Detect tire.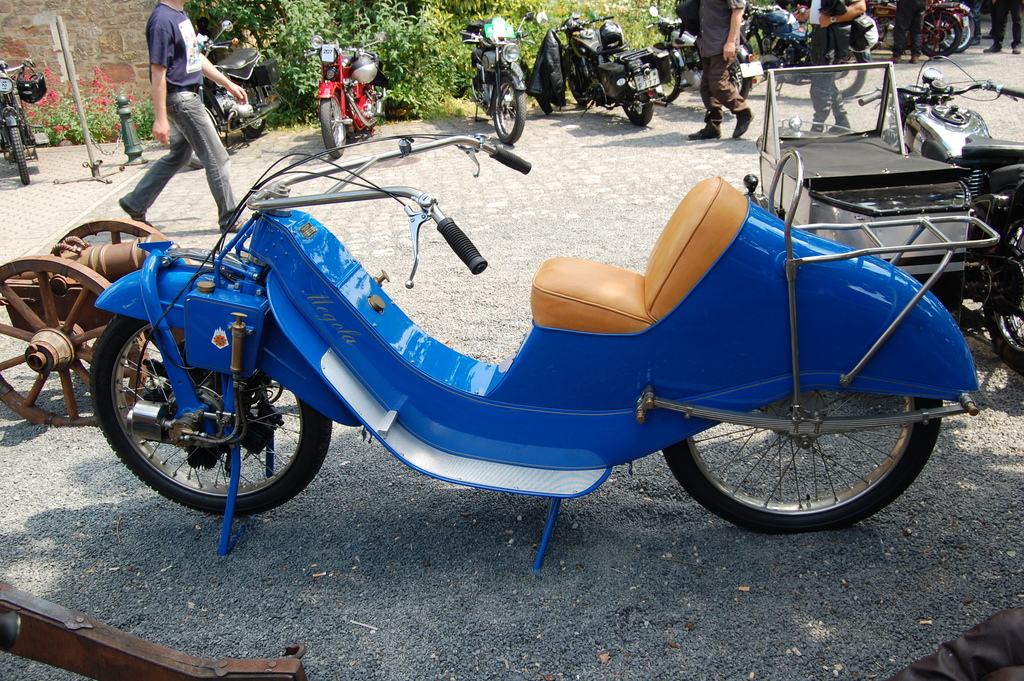
Detected at <region>186, 149, 204, 167</region>.
